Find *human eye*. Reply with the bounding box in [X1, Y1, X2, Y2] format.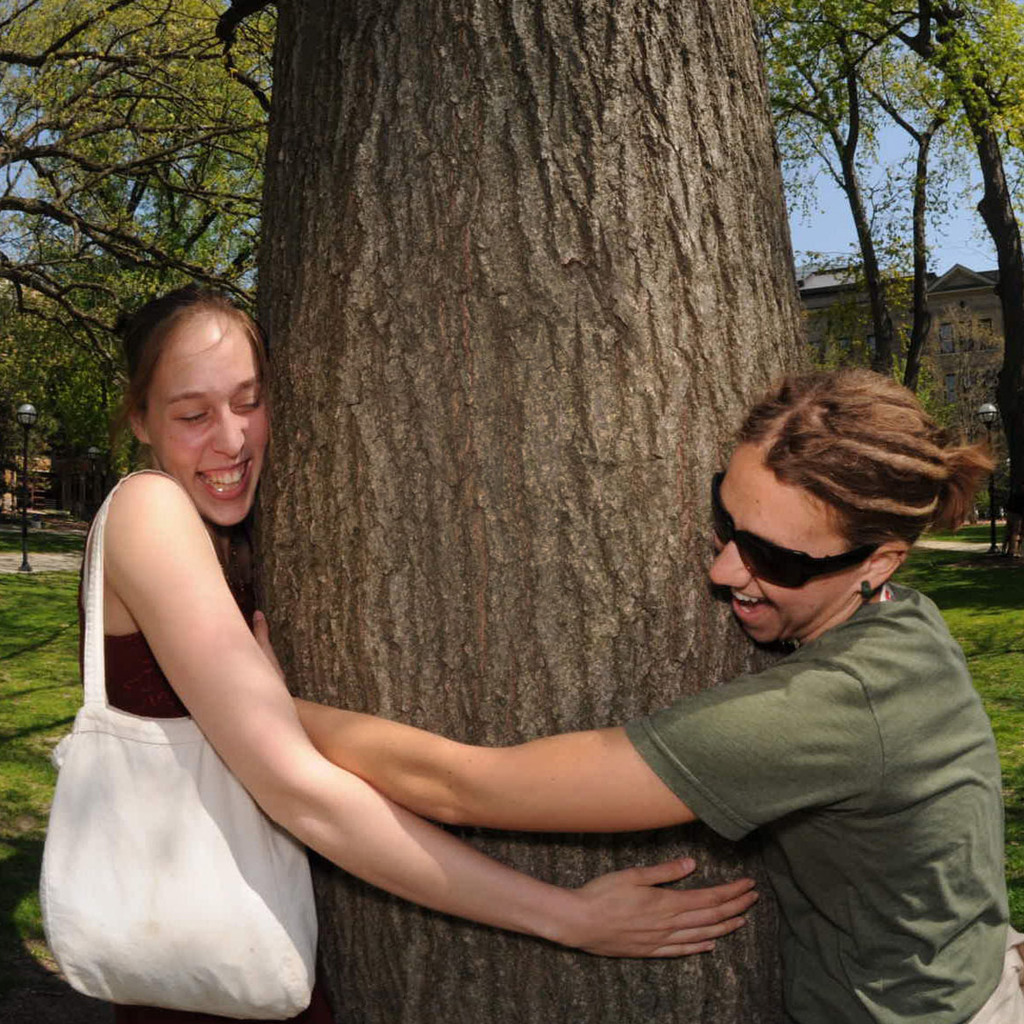
[233, 392, 259, 418].
